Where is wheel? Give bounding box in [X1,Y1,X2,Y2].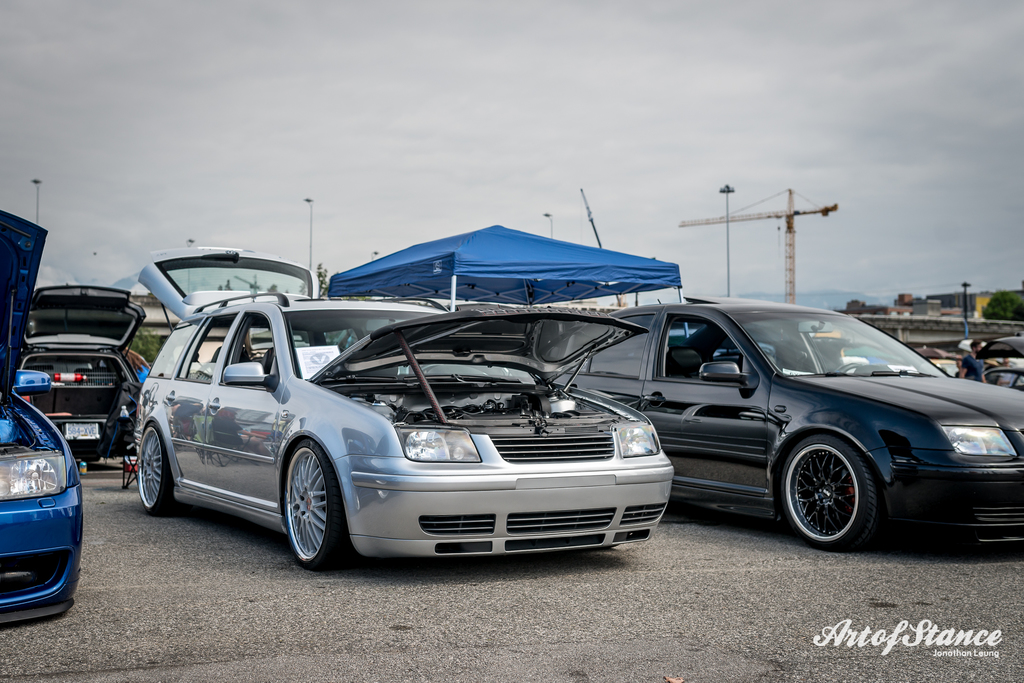
[772,438,892,550].
